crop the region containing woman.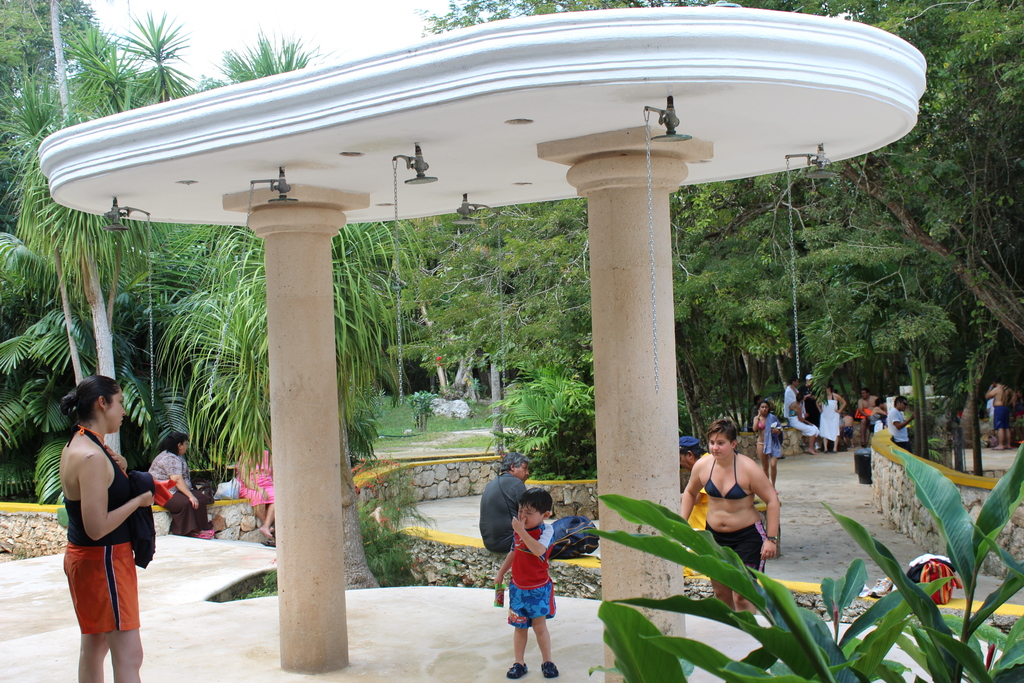
Crop region: select_region(786, 390, 819, 454).
